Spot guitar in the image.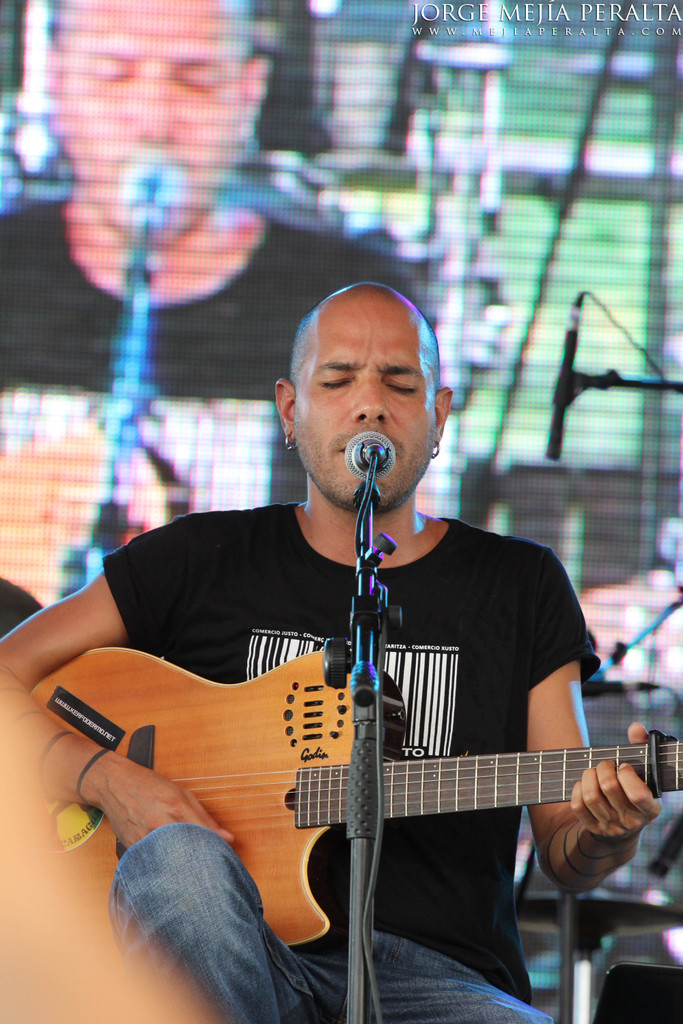
guitar found at 52/606/682/963.
